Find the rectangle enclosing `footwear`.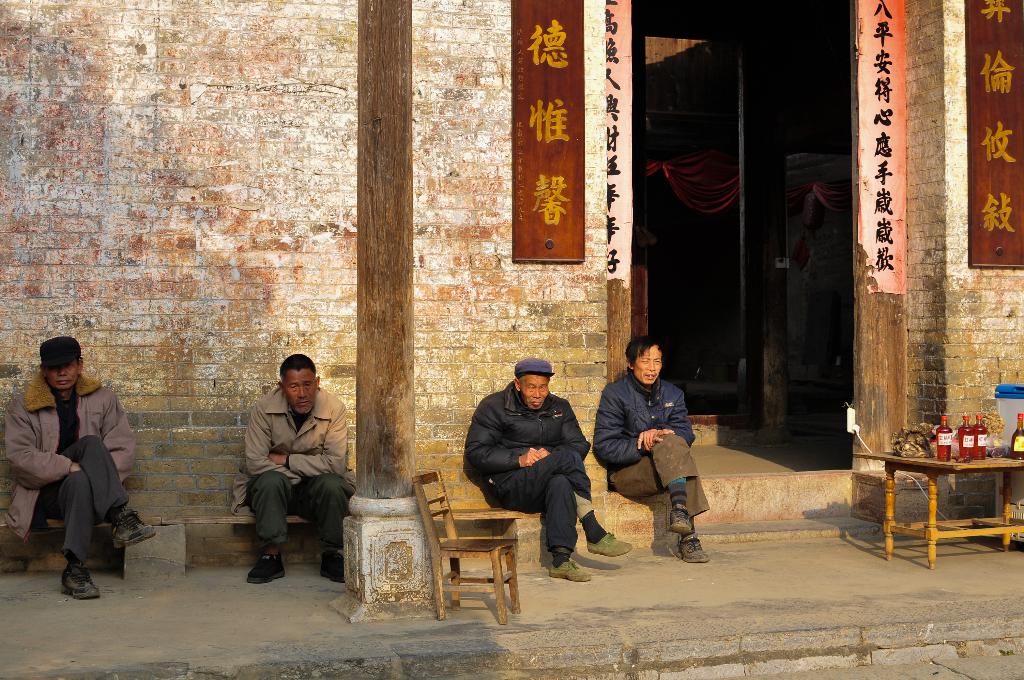
Rect(681, 537, 705, 560).
